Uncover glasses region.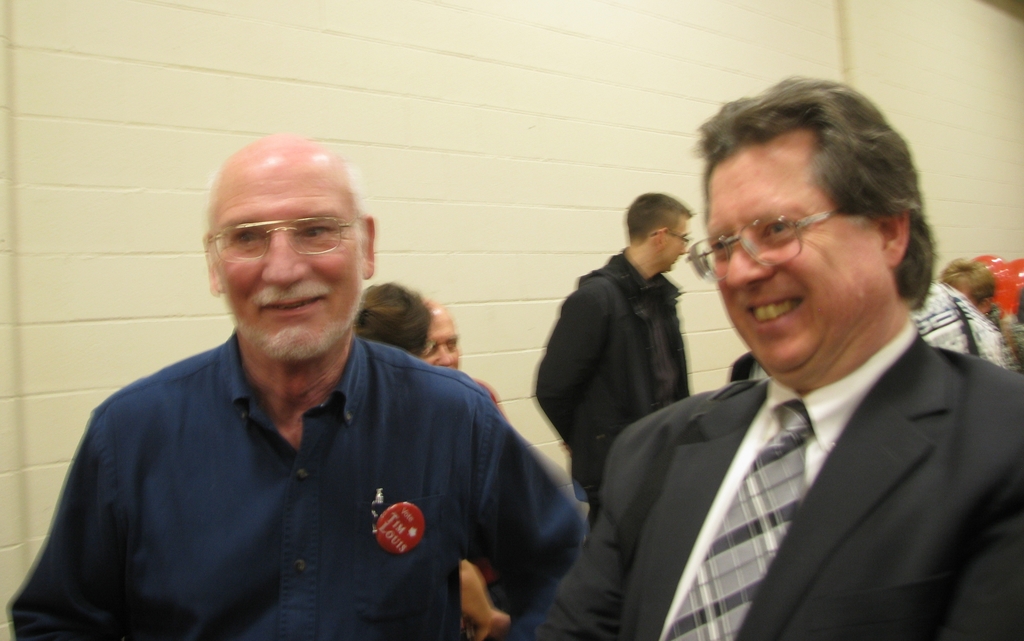
Uncovered: 687, 204, 849, 283.
